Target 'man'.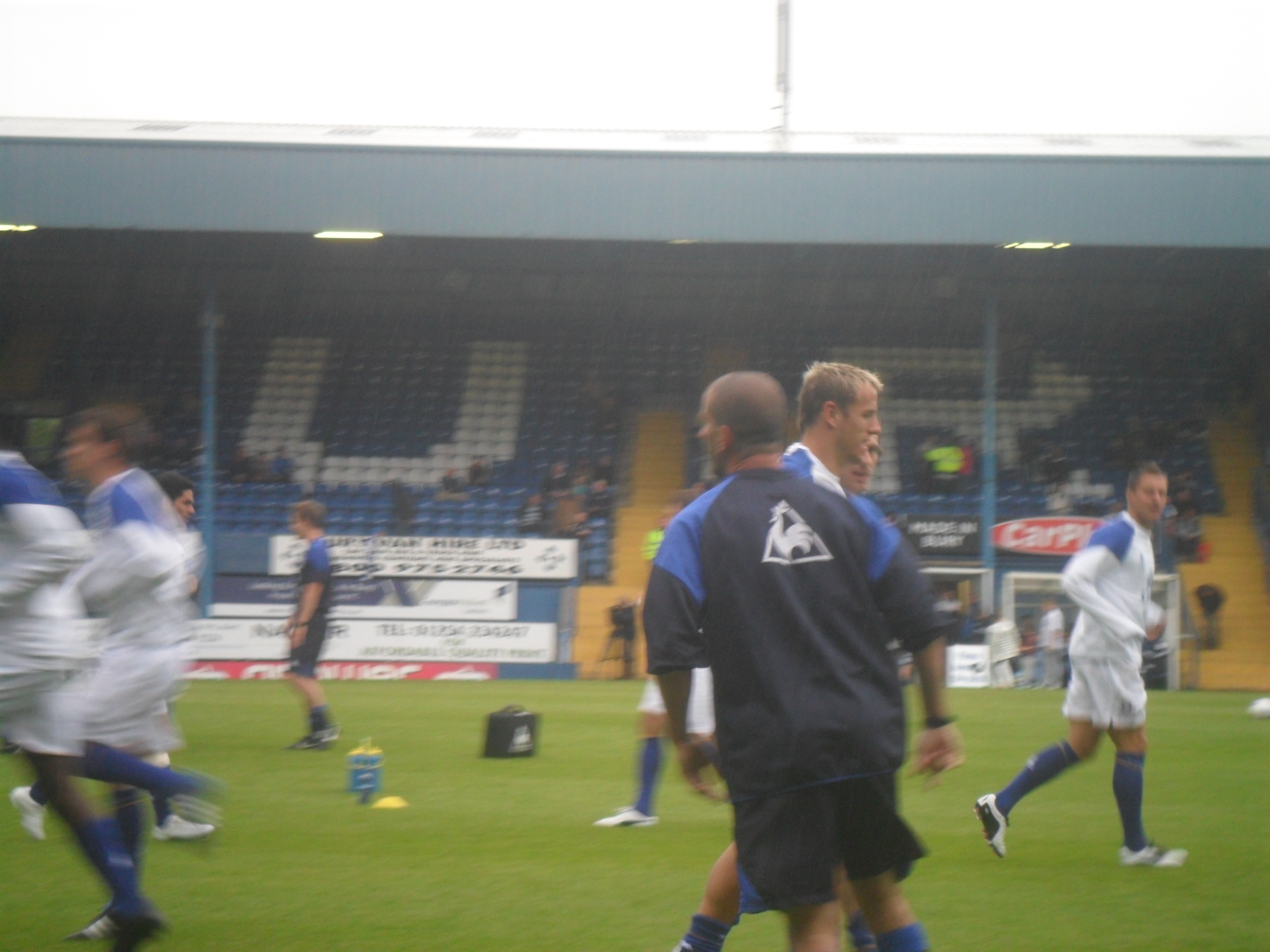
Target region: bbox=[92, 158, 110, 240].
